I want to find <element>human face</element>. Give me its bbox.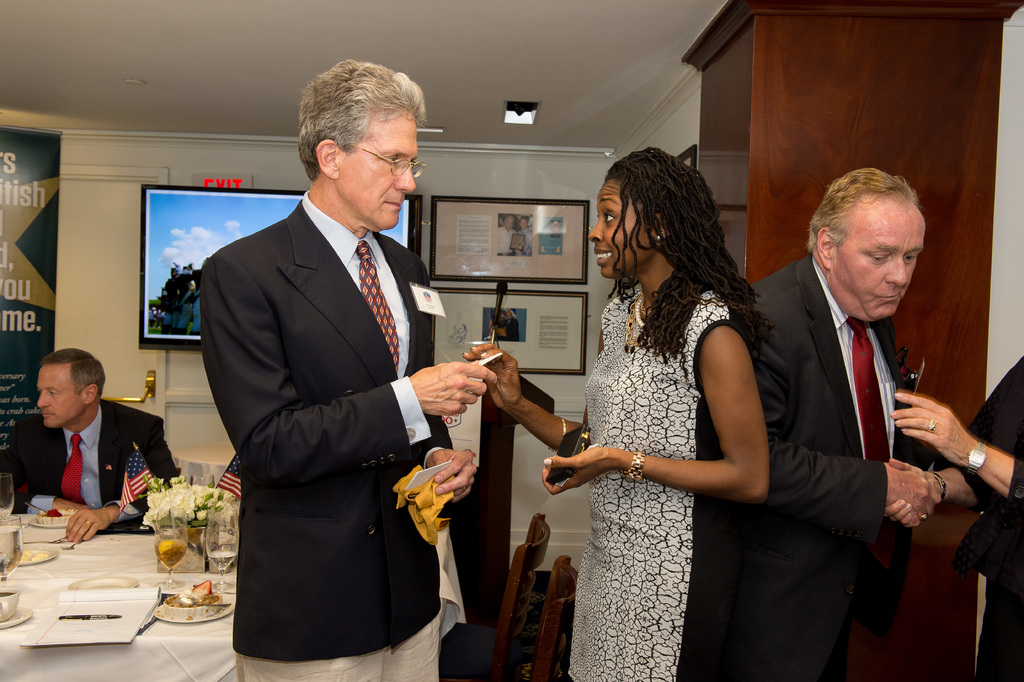
box(830, 213, 929, 325).
